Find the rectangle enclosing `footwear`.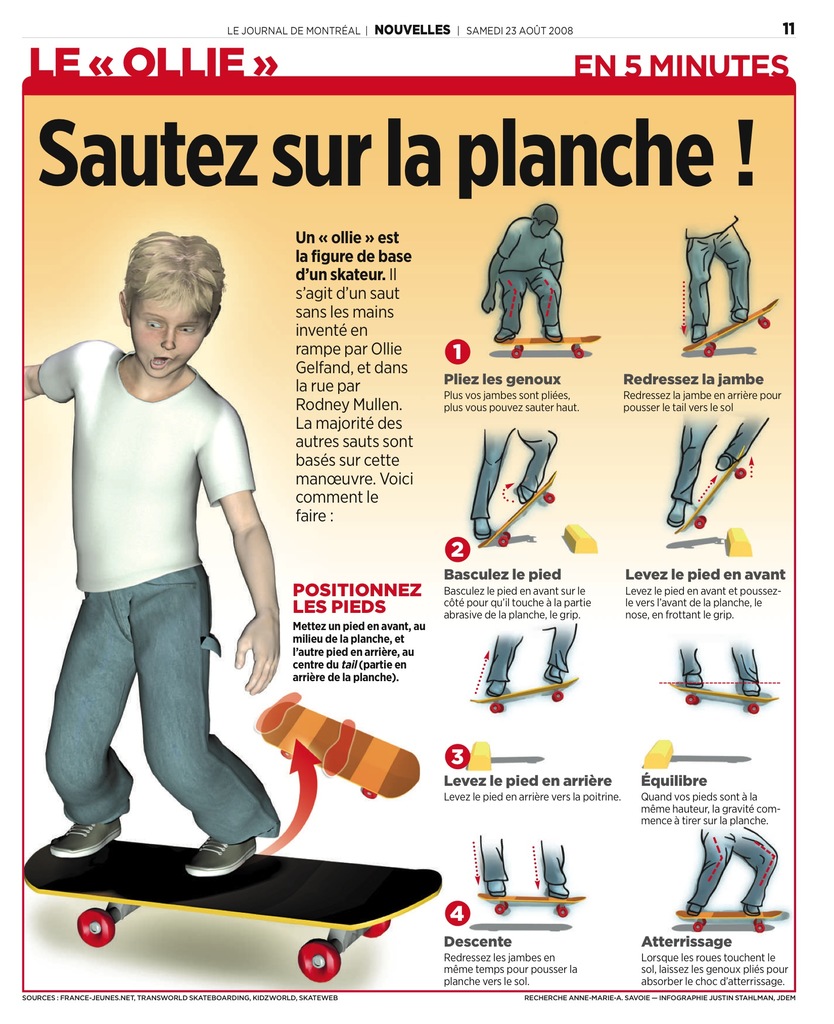
BBox(486, 882, 506, 896).
